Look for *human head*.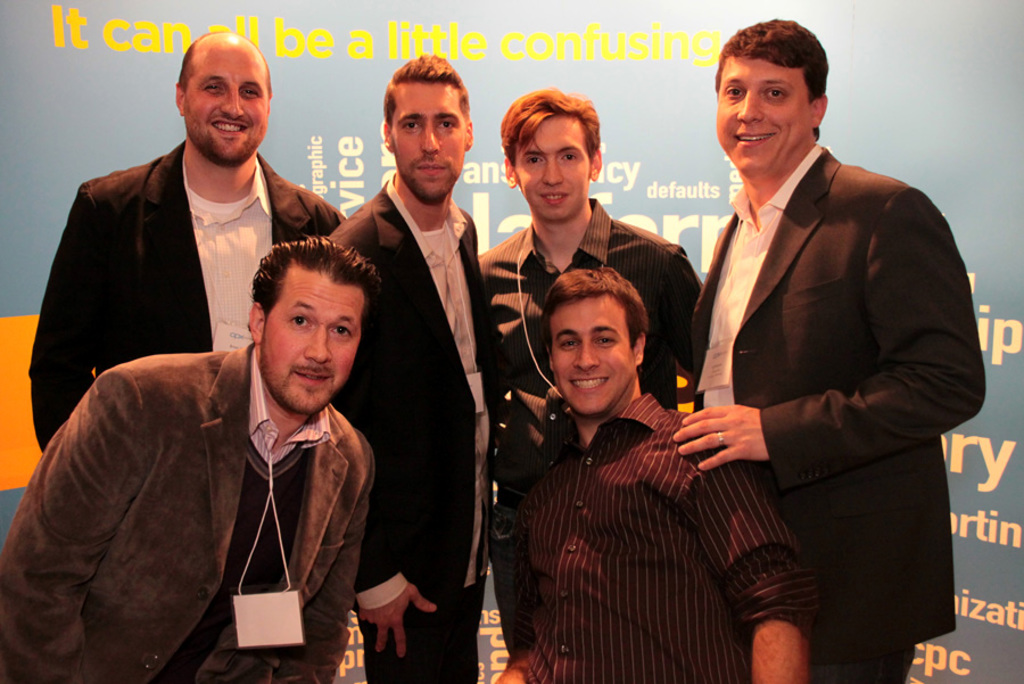
Found: [254,226,360,395].
